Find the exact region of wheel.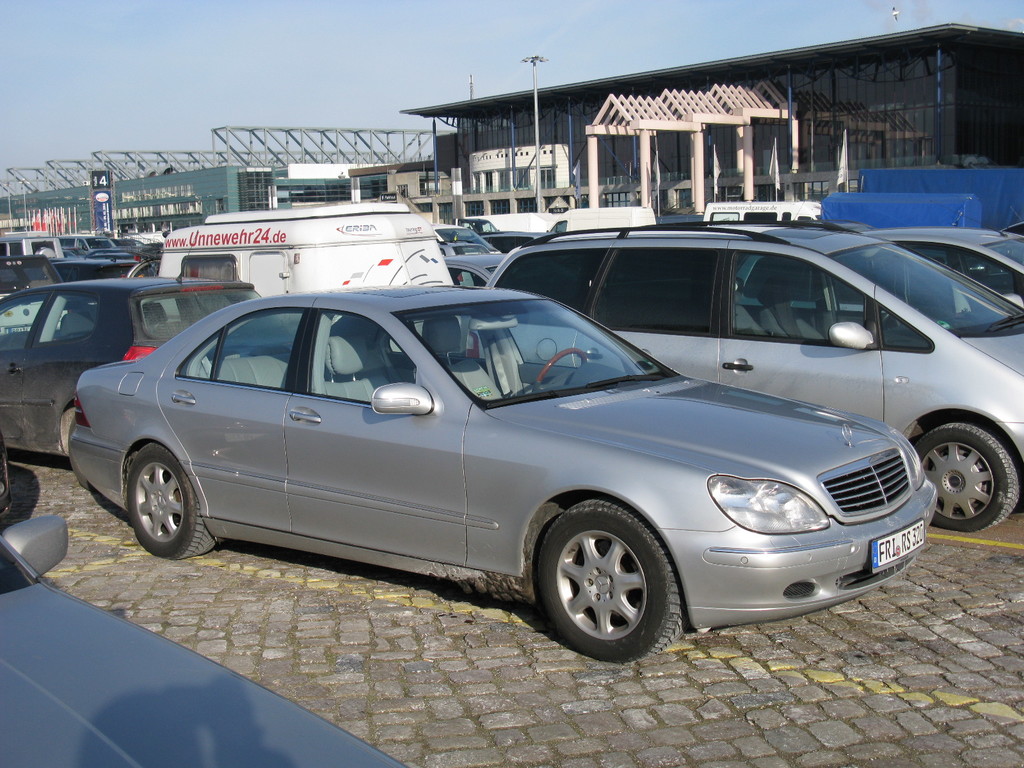
Exact region: x1=908 y1=421 x2=1016 y2=532.
